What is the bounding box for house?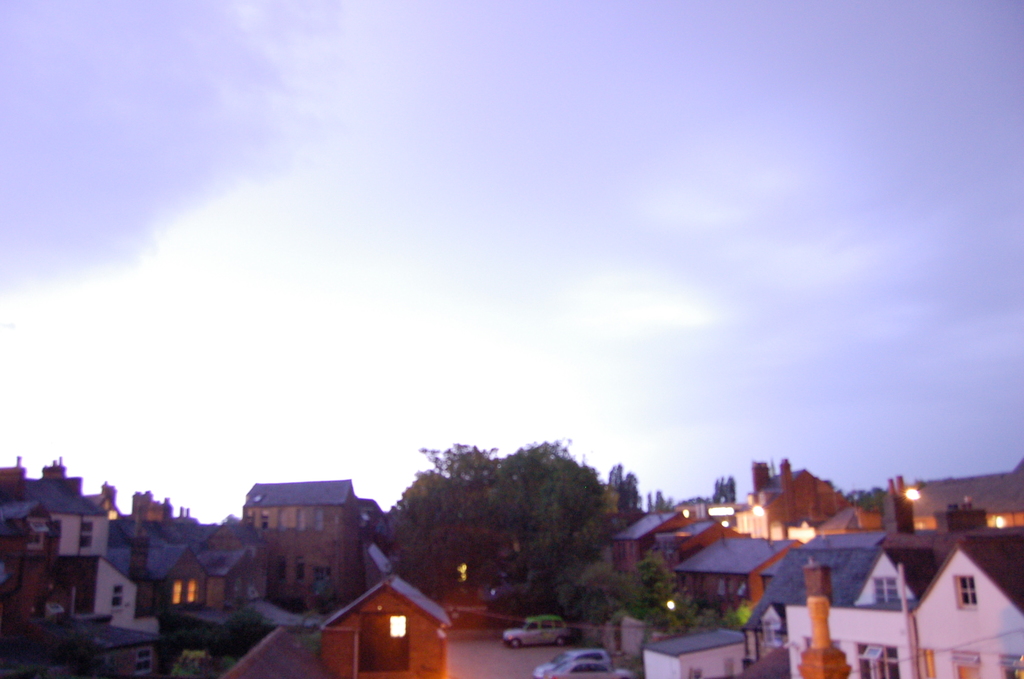
x1=737 y1=527 x2=887 y2=678.
